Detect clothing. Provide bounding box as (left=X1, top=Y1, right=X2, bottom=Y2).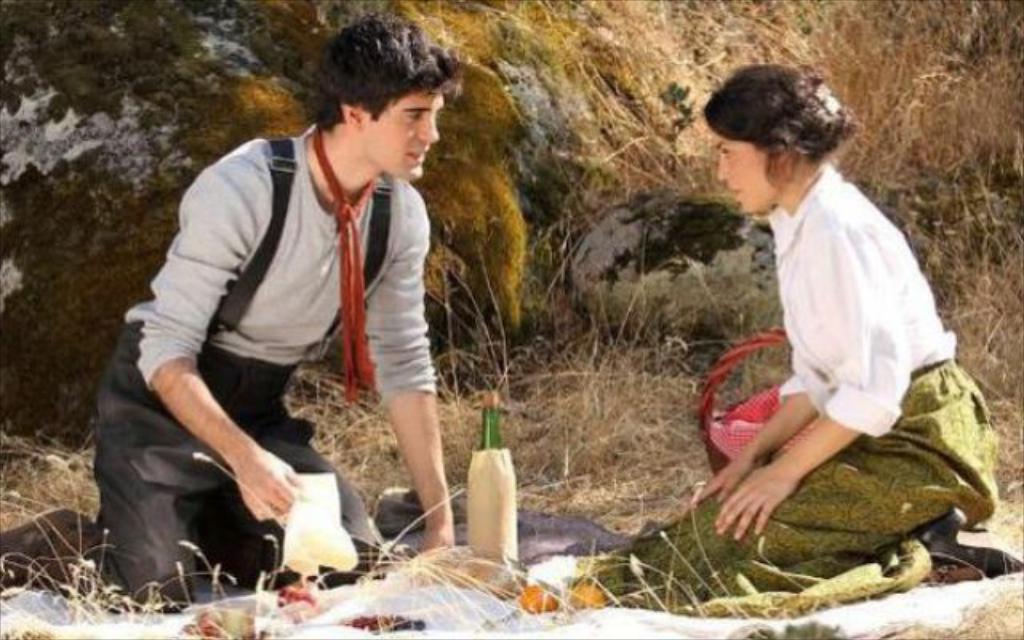
(left=104, top=104, right=445, bottom=579).
